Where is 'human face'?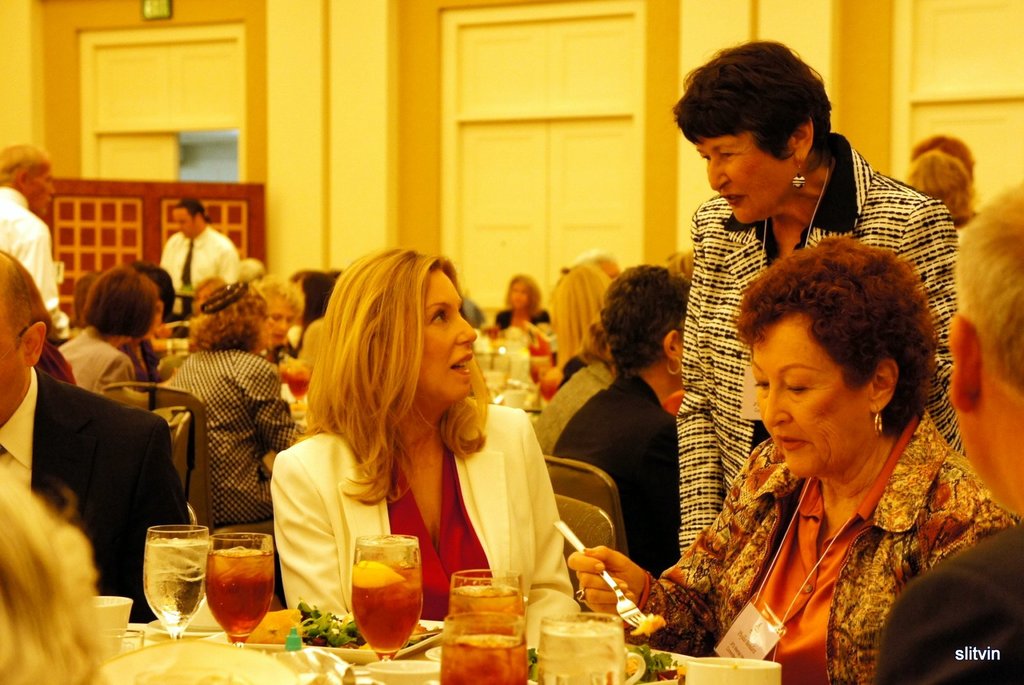
bbox=[700, 135, 792, 226].
